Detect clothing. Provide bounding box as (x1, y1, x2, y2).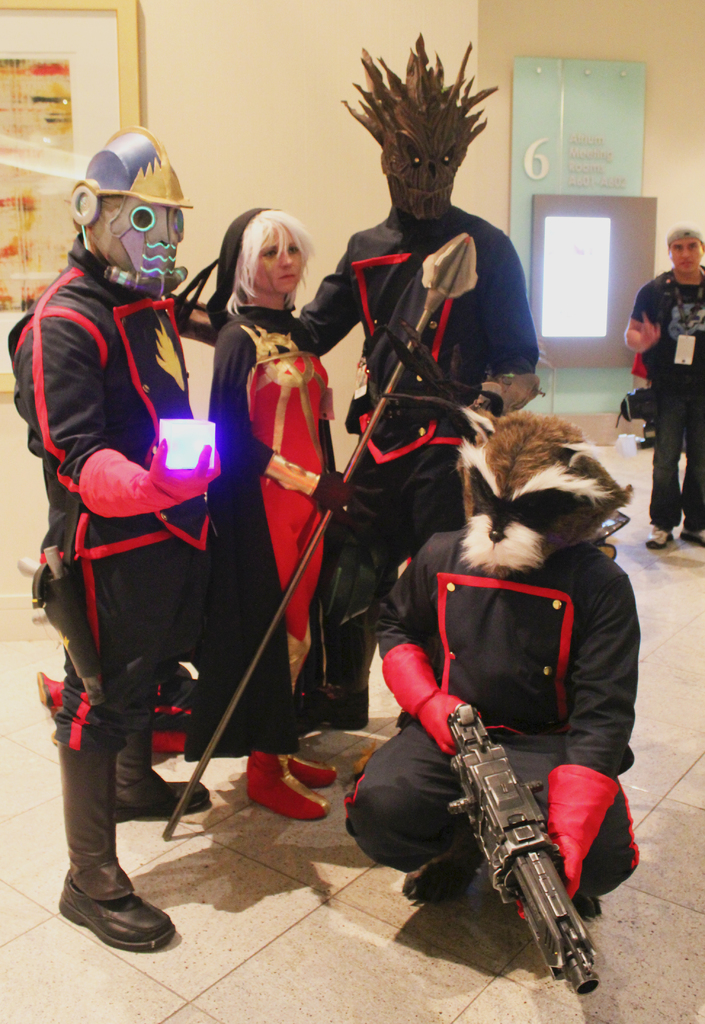
(291, 198, 545, 694).
